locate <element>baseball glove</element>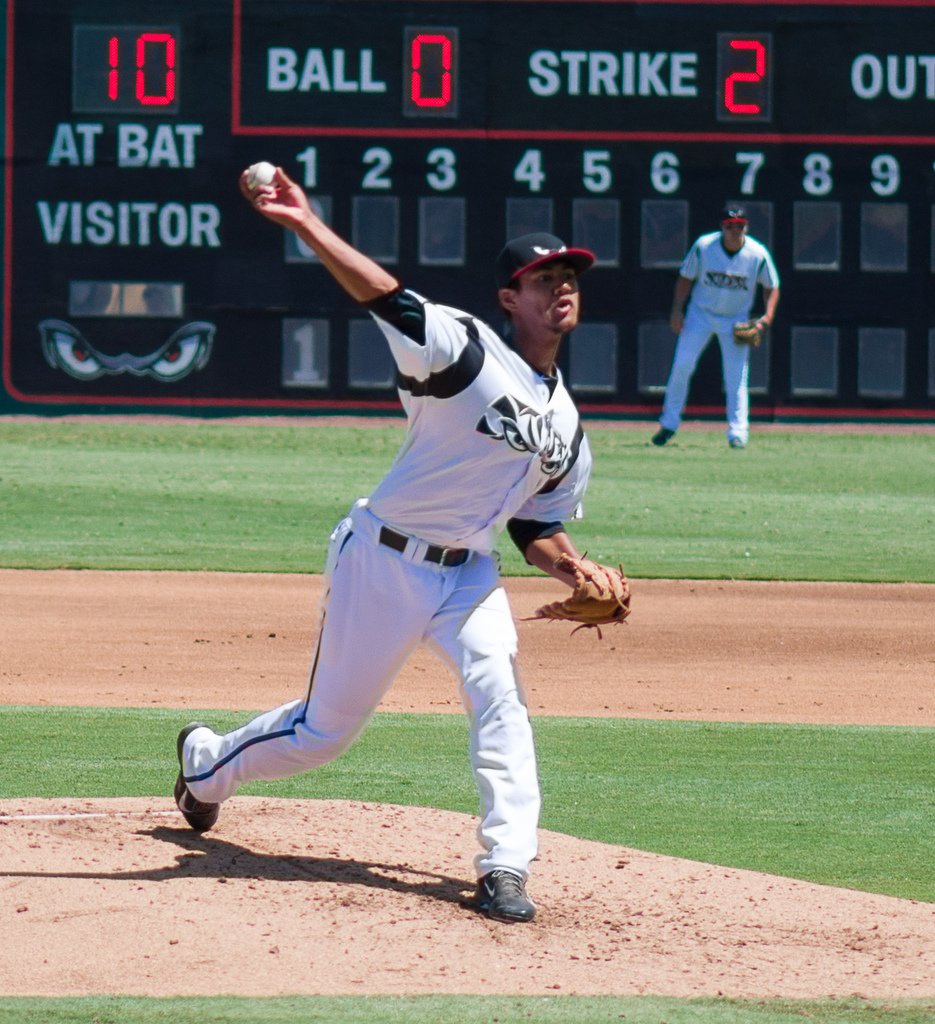
left=732, top=316, right=769, bottom=346
